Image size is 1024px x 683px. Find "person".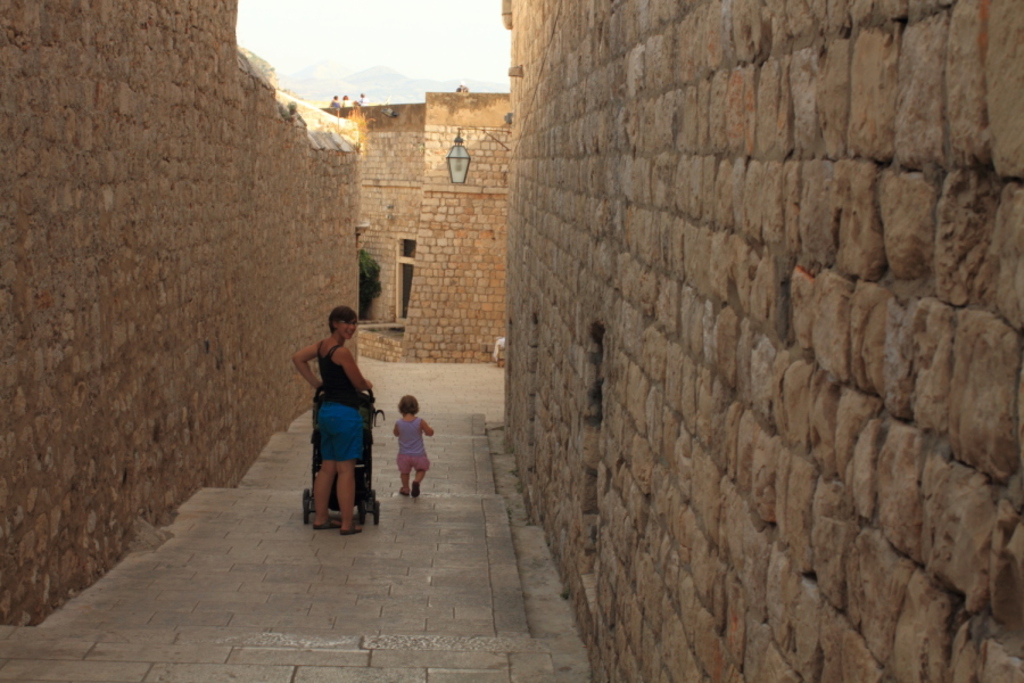
(391, 393, 435, 497).
